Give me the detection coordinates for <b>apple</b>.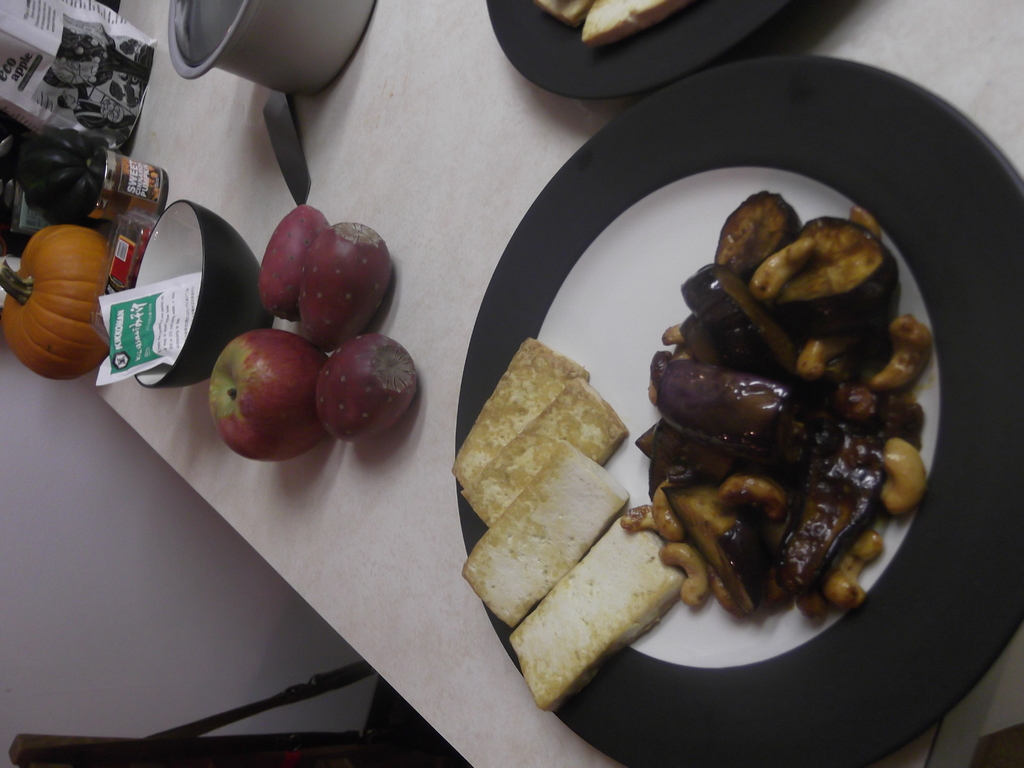
detection(209, 329, 330, 461).
